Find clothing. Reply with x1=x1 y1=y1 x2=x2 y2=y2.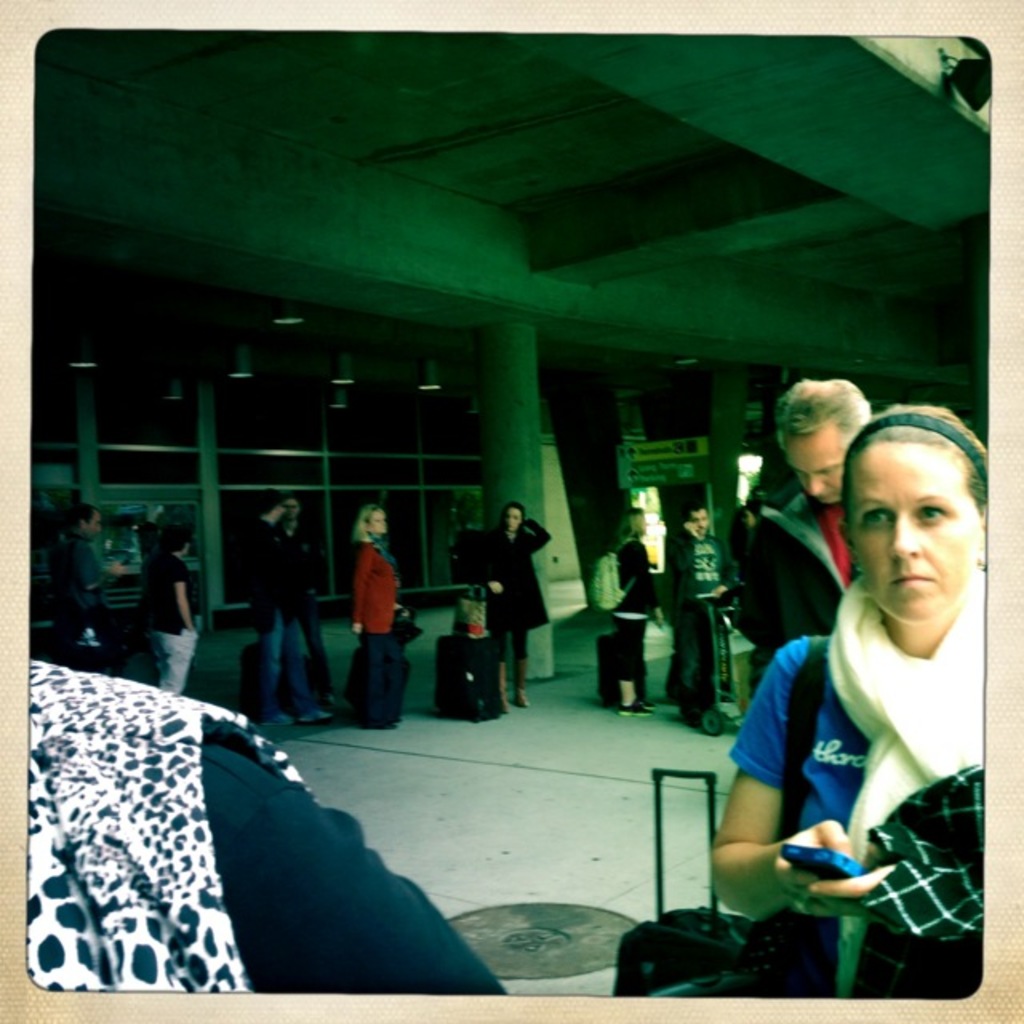
x1=728 y1=488 x2=856 y2=693.
